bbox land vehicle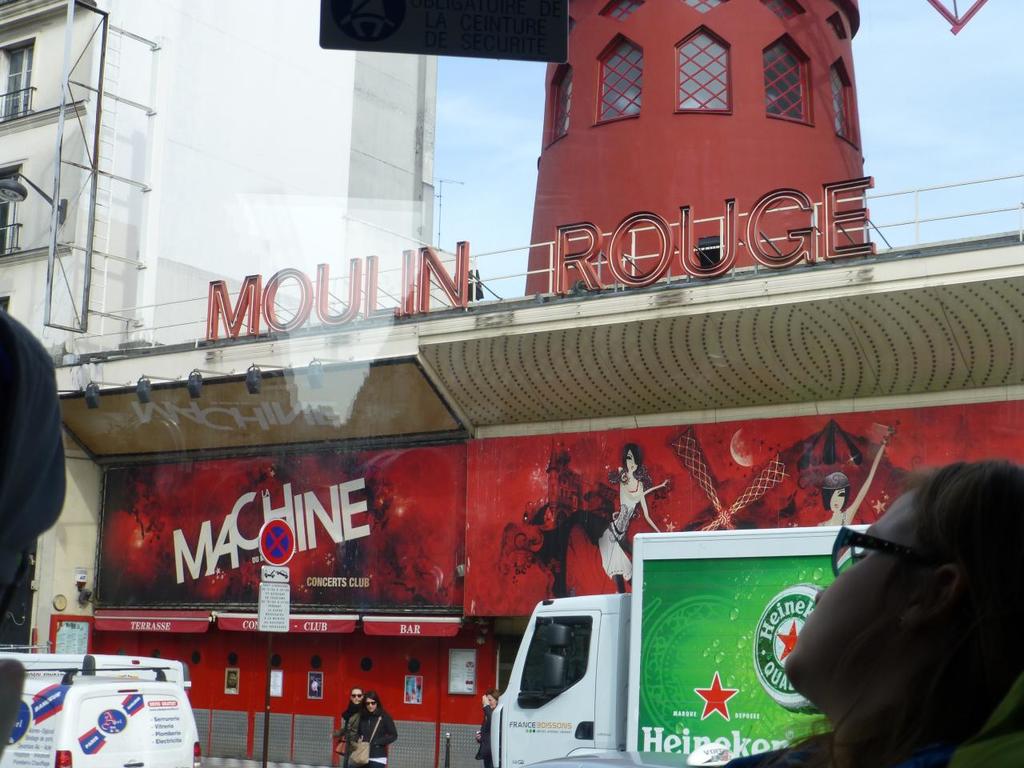
[487,523,871,767]
